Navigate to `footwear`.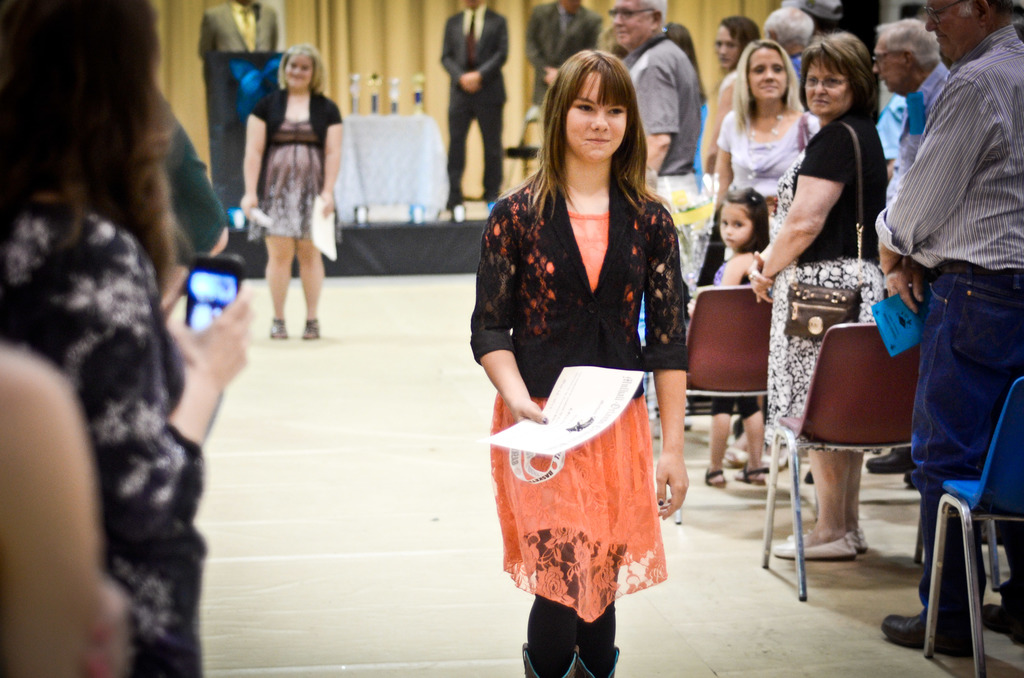
Navigation target: [x1=865, y1=441, x2=921, y2=472].
